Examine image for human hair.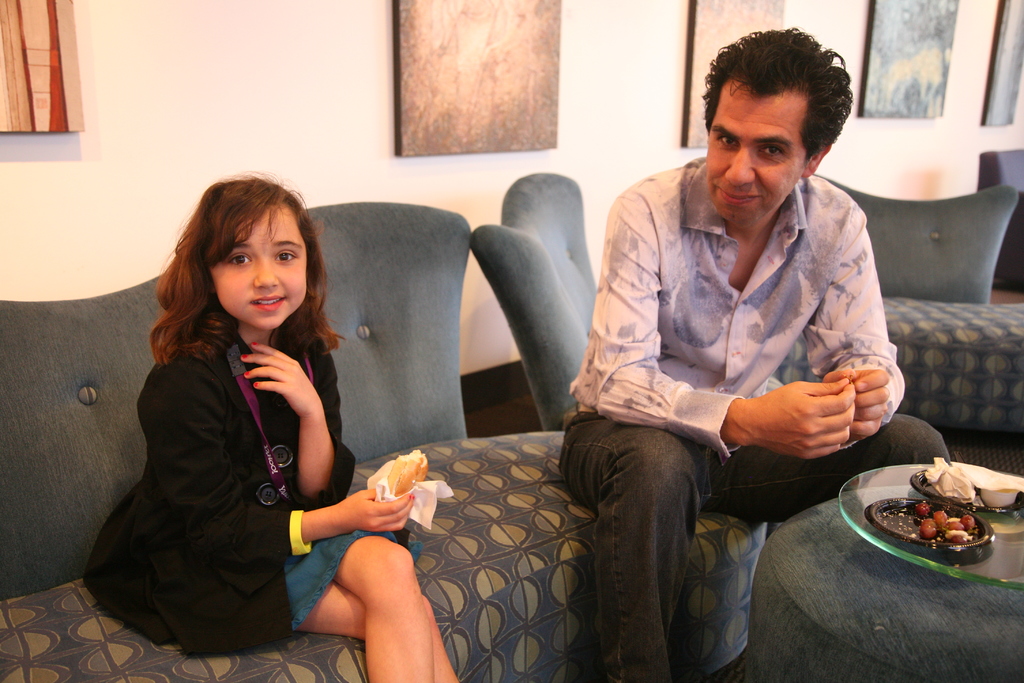
Examination result: bbox=[153, 171, 319, 388].
